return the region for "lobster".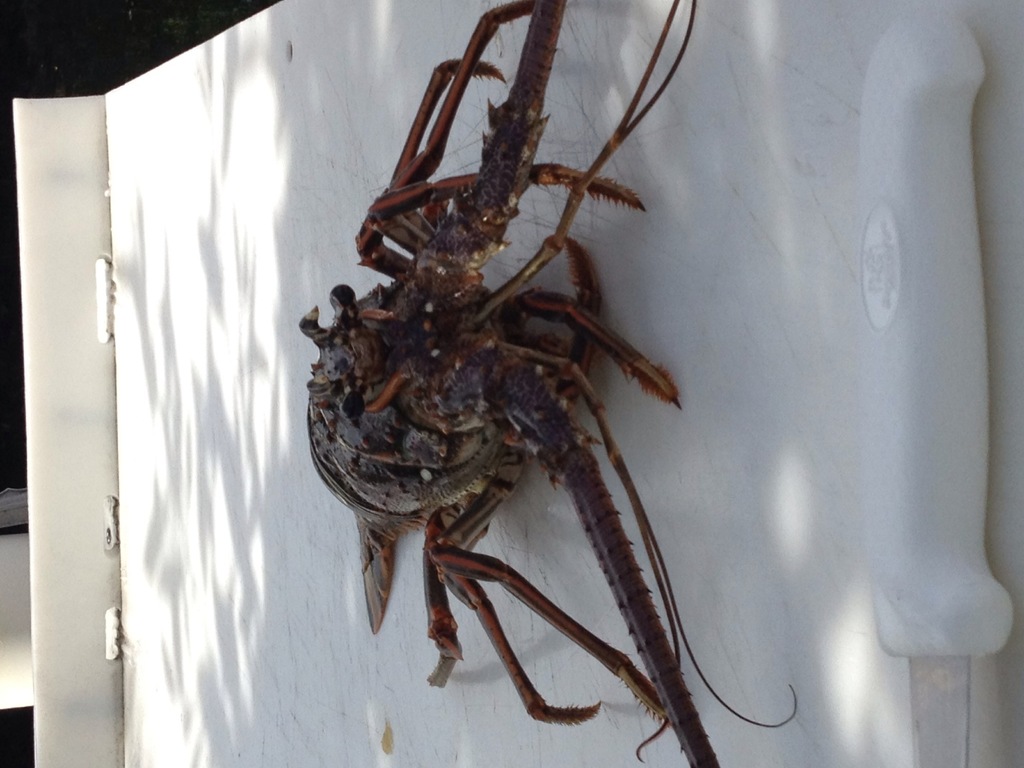
crop(304, 0, 796, 767).
